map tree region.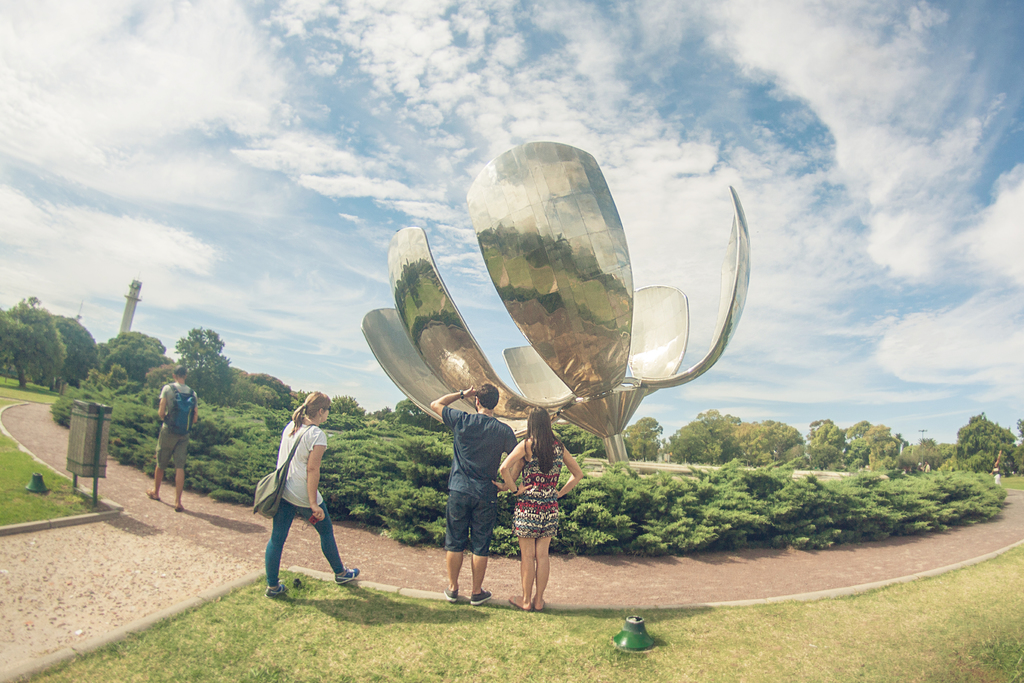
Mapped to (0,287,66,391).
